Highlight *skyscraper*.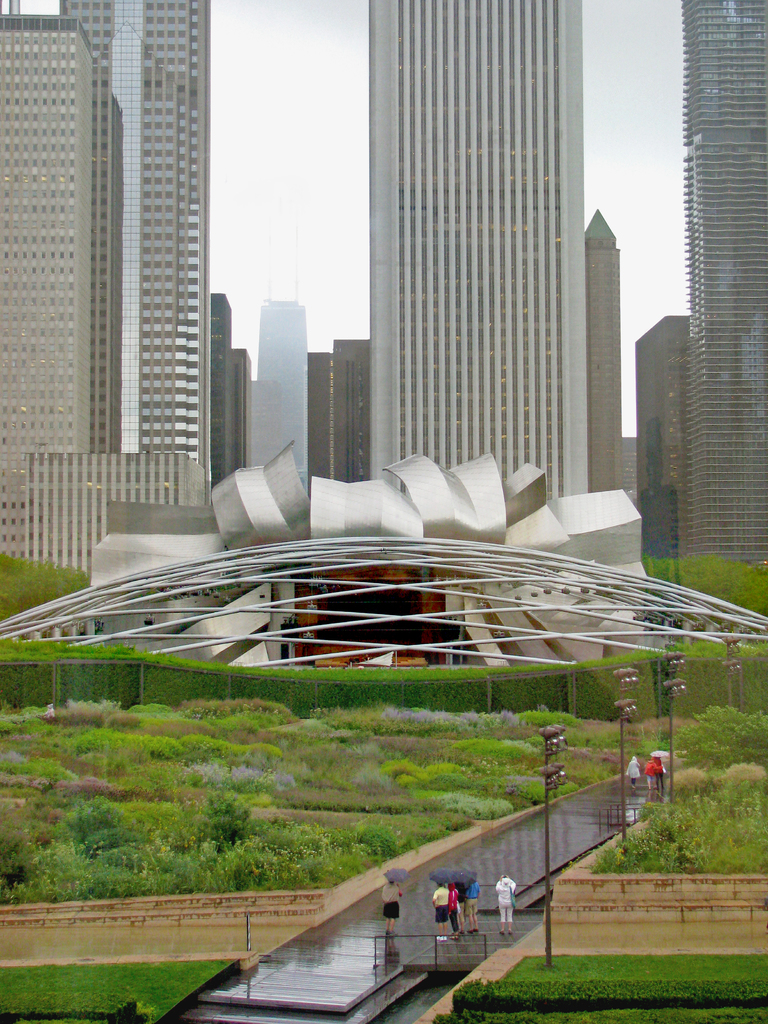
Highlighted region: locate(628, 310, 684, 574).
